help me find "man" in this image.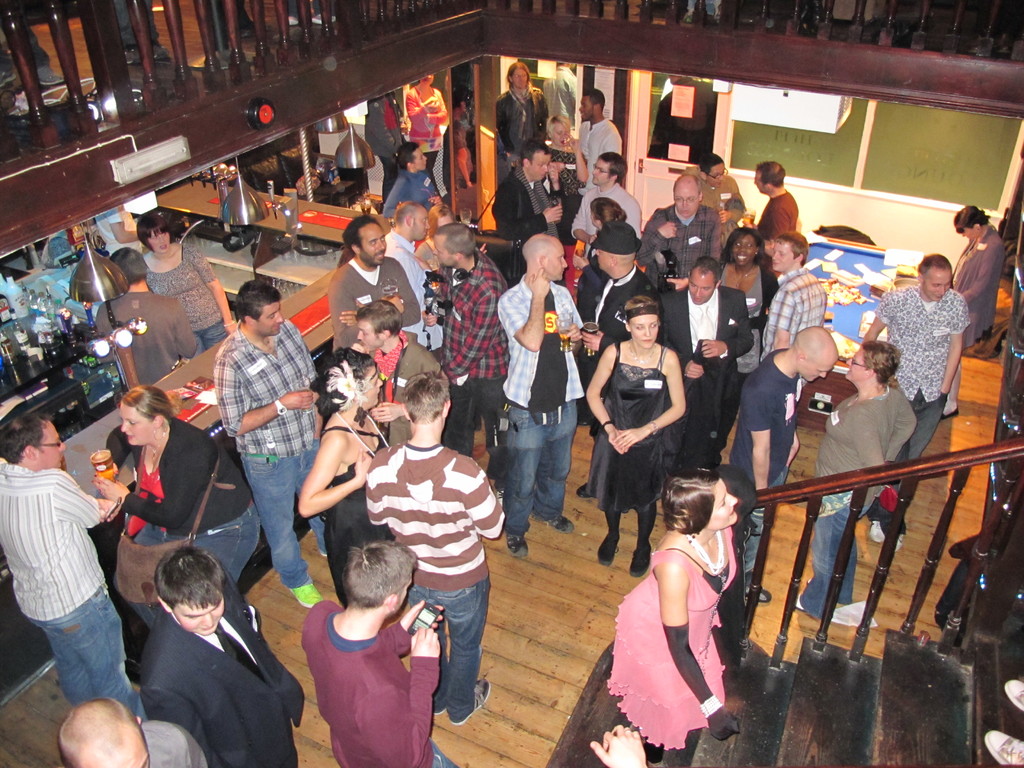
Found it: 137 542 304 767.
